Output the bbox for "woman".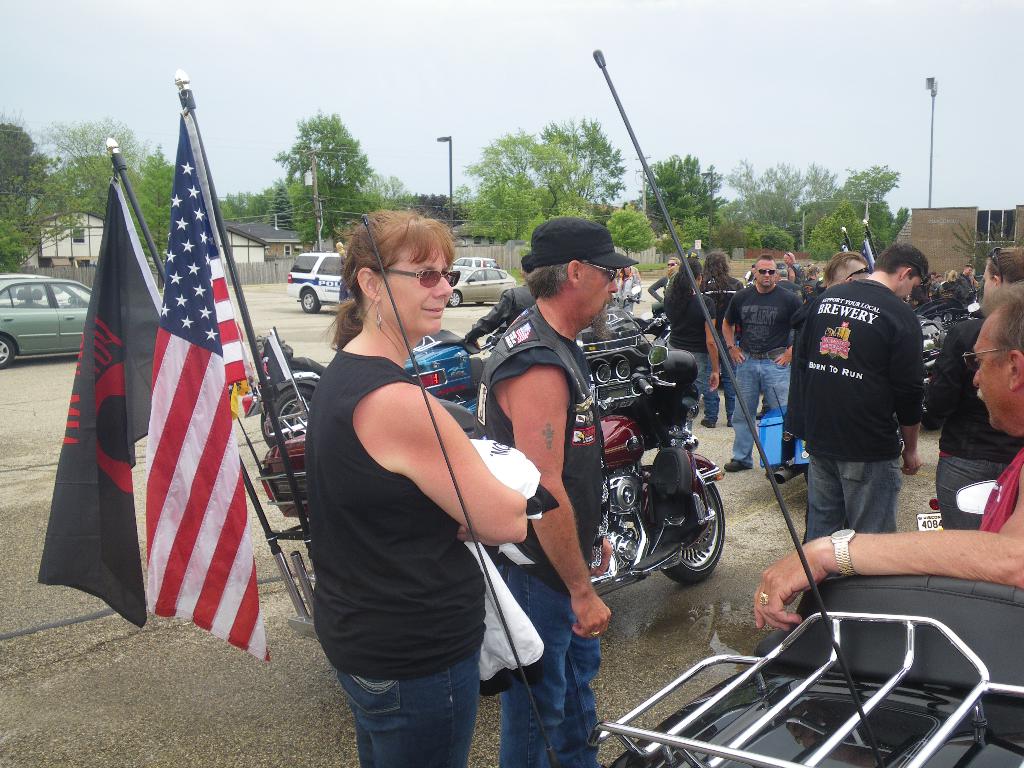
<box>924,244,1023,529</box>.
